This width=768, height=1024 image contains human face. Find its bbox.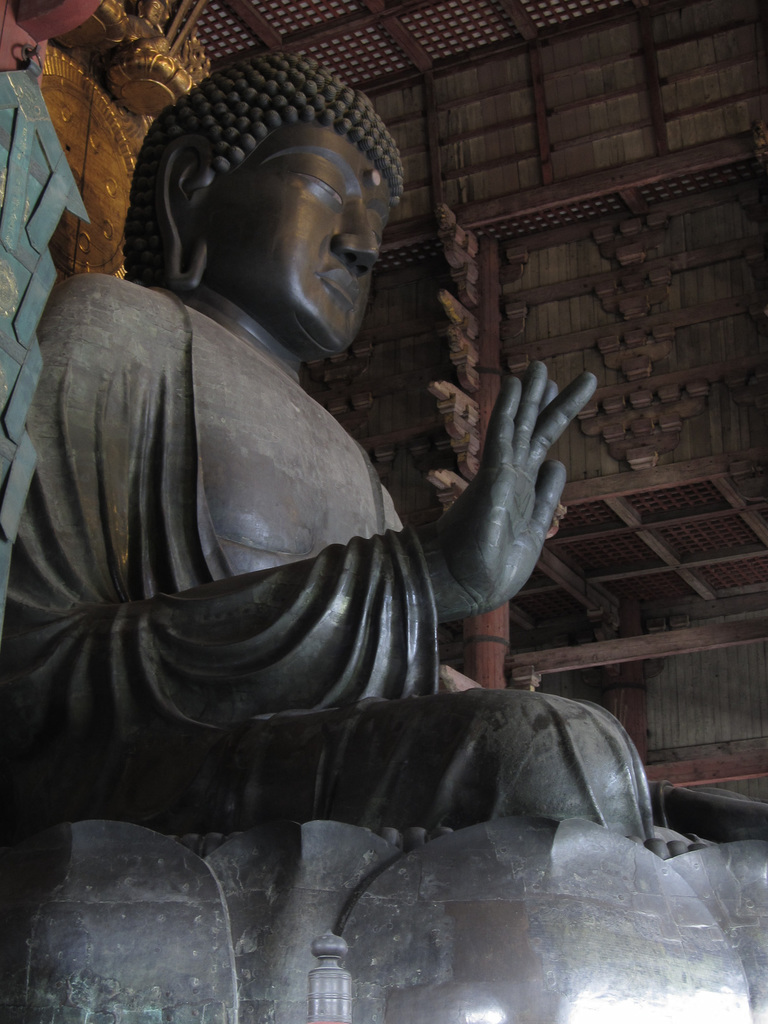
region(200, 116, 403, 361).
